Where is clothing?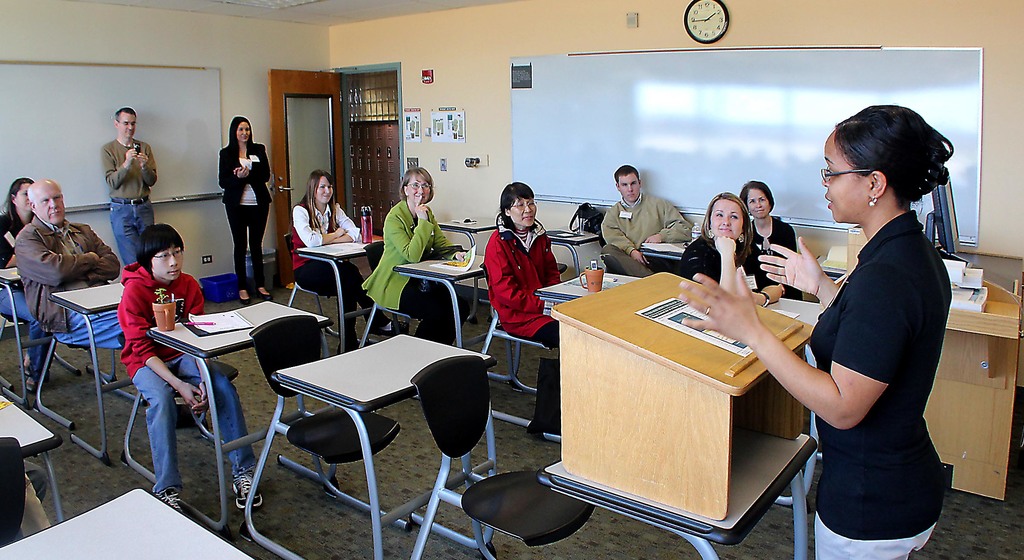
left=287, top=200, right=390, bottom=347.
